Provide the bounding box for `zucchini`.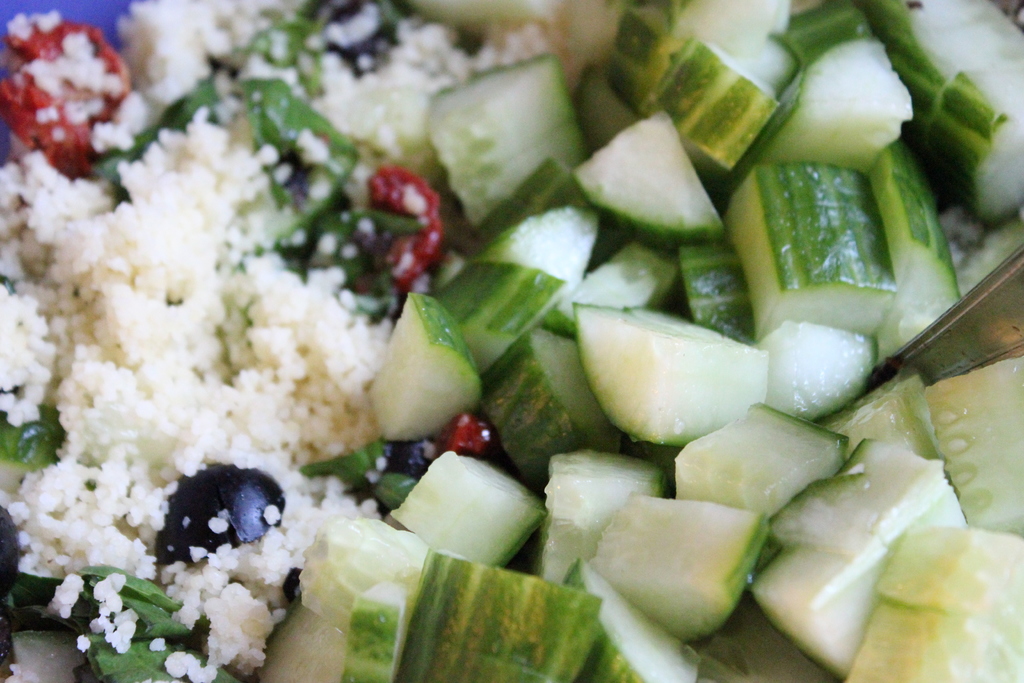
box=[589, 504, 776, 645].
